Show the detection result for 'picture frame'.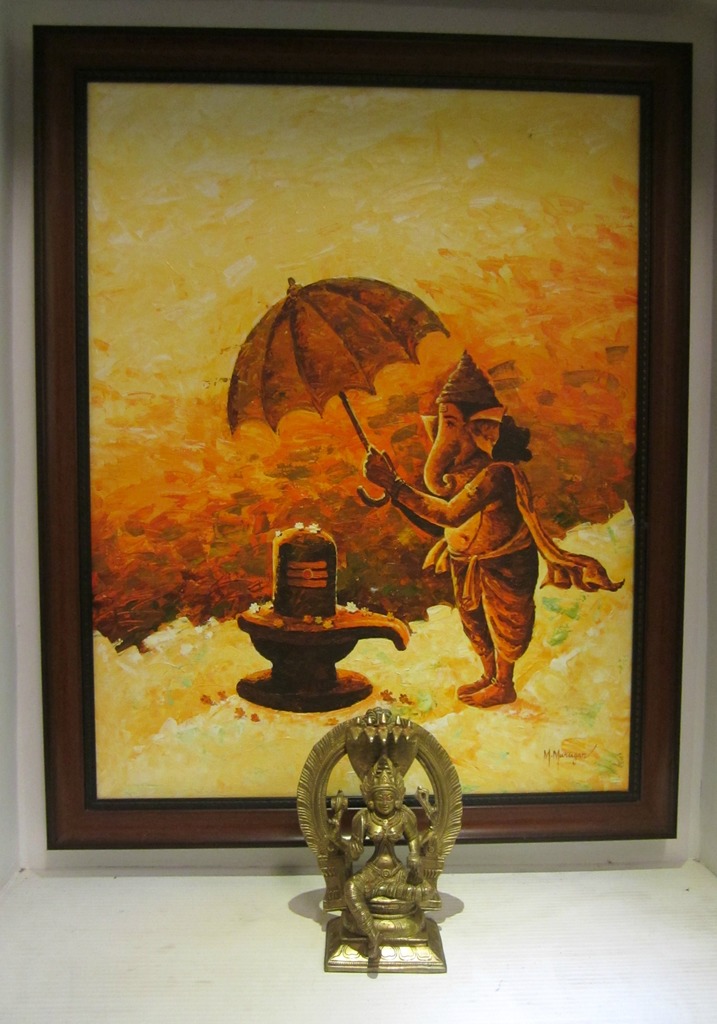
(left=10, top=43, right=698, bottom=980).
